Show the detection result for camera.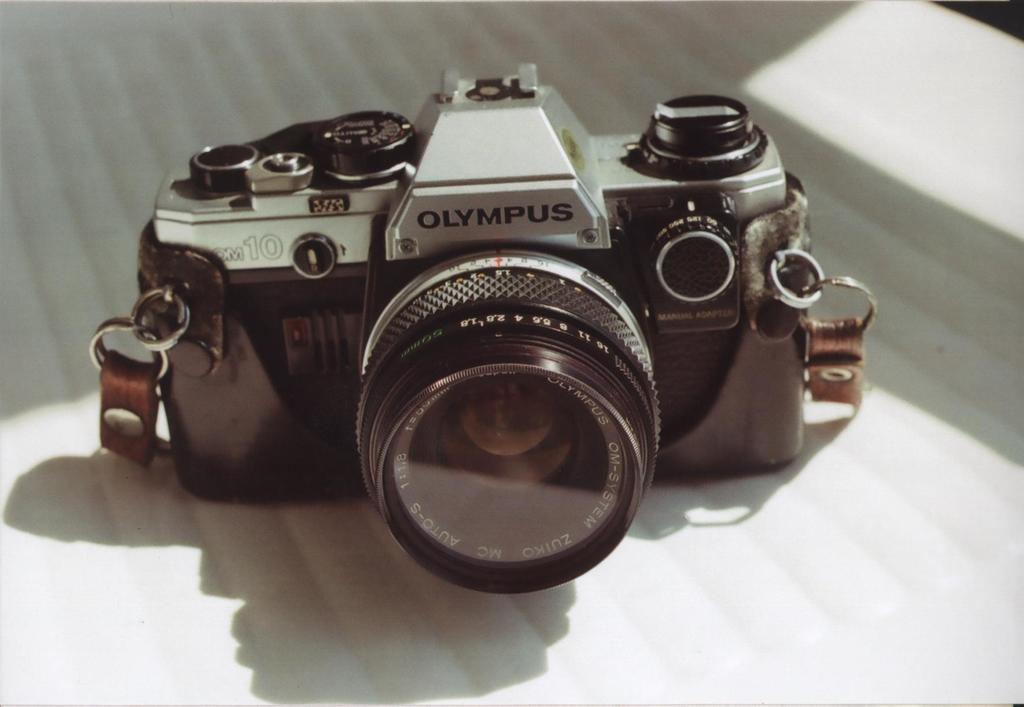
<box>134,61,825,601</box>.
